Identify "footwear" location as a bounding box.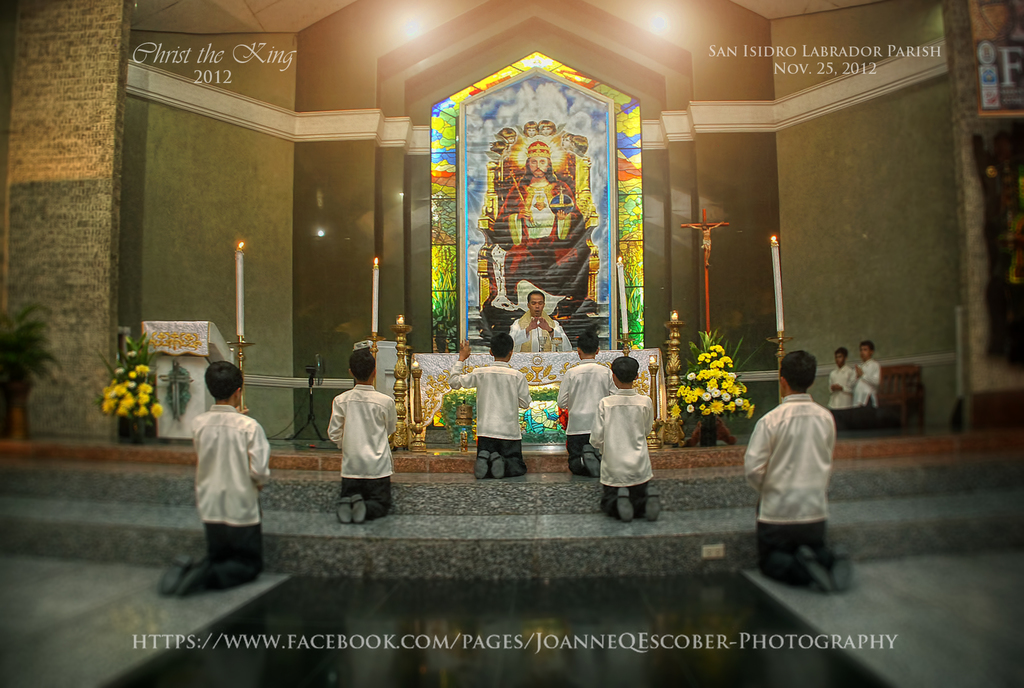
<region>335, 490, 372, 521</region>.
